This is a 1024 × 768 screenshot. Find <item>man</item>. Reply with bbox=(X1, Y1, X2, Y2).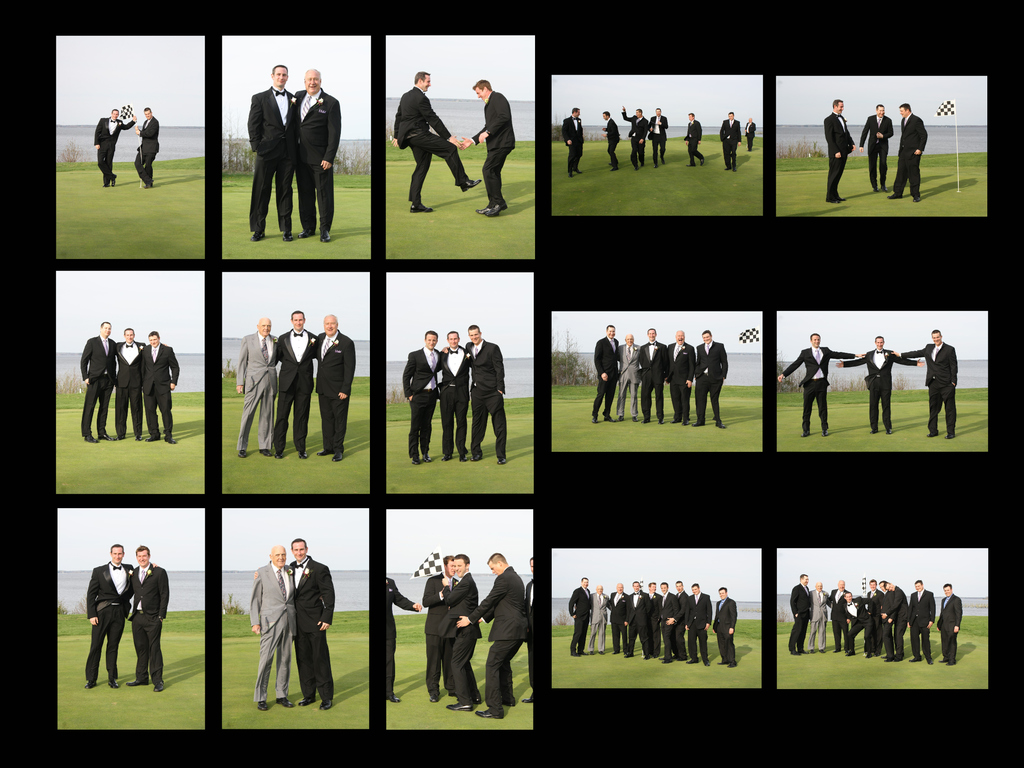
bbox=(84, 545, 158, 689).
